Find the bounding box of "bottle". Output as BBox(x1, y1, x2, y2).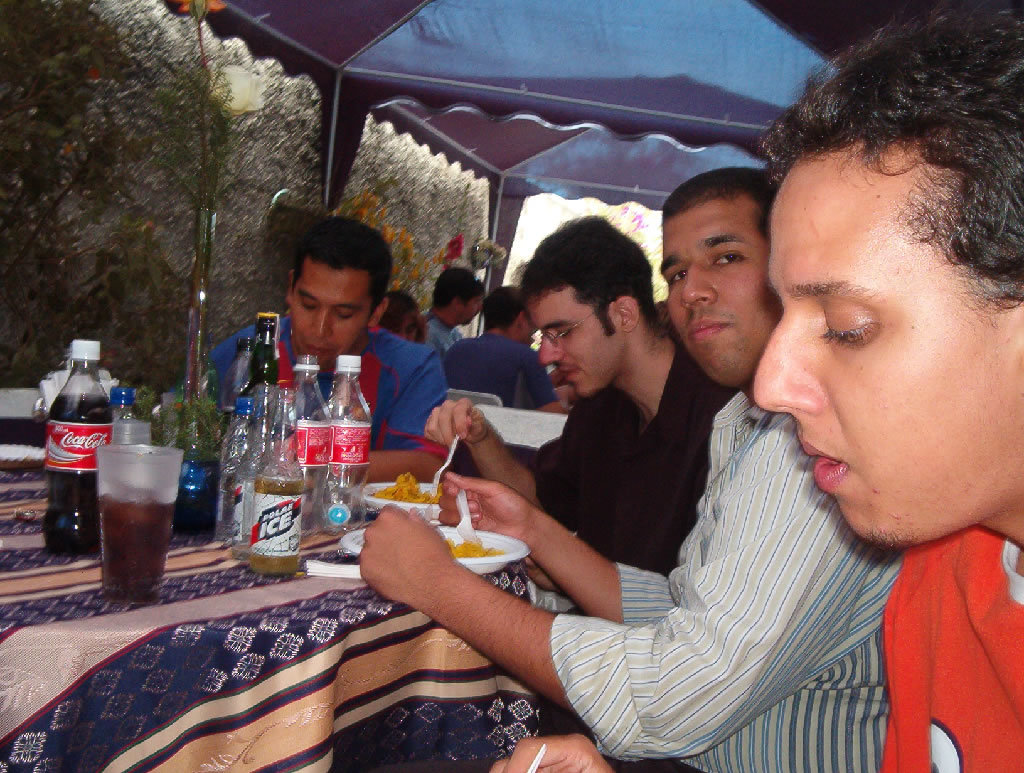
BBox(110, 388, 132, 421).
